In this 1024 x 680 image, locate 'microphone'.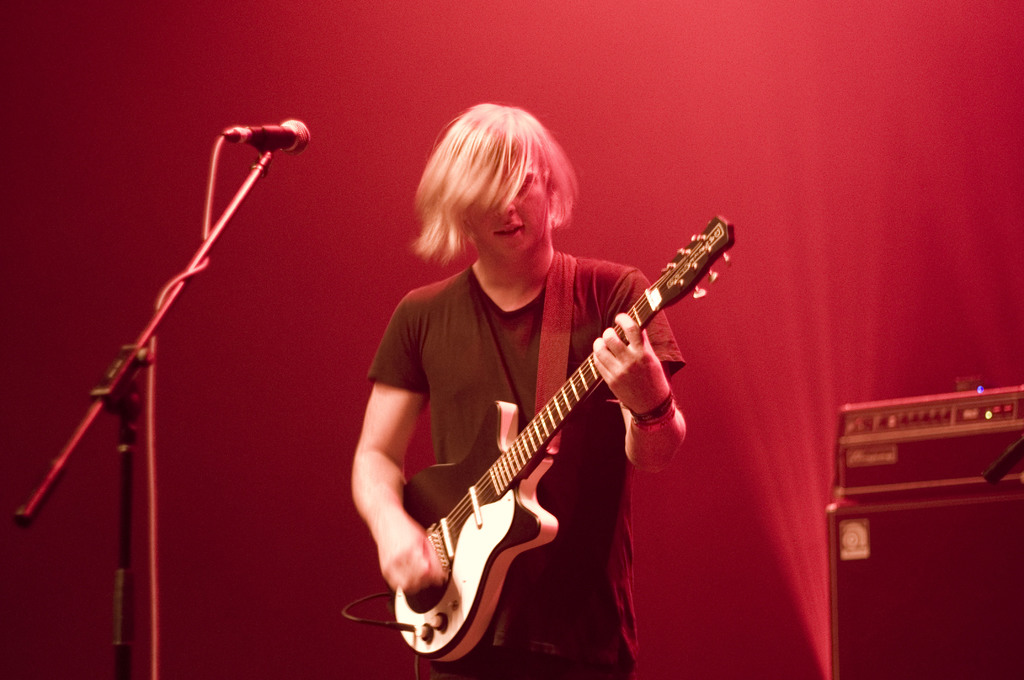
Bounding box: {"x1": 225, "y1": 117, "x2": 312, "y2": 154}.
